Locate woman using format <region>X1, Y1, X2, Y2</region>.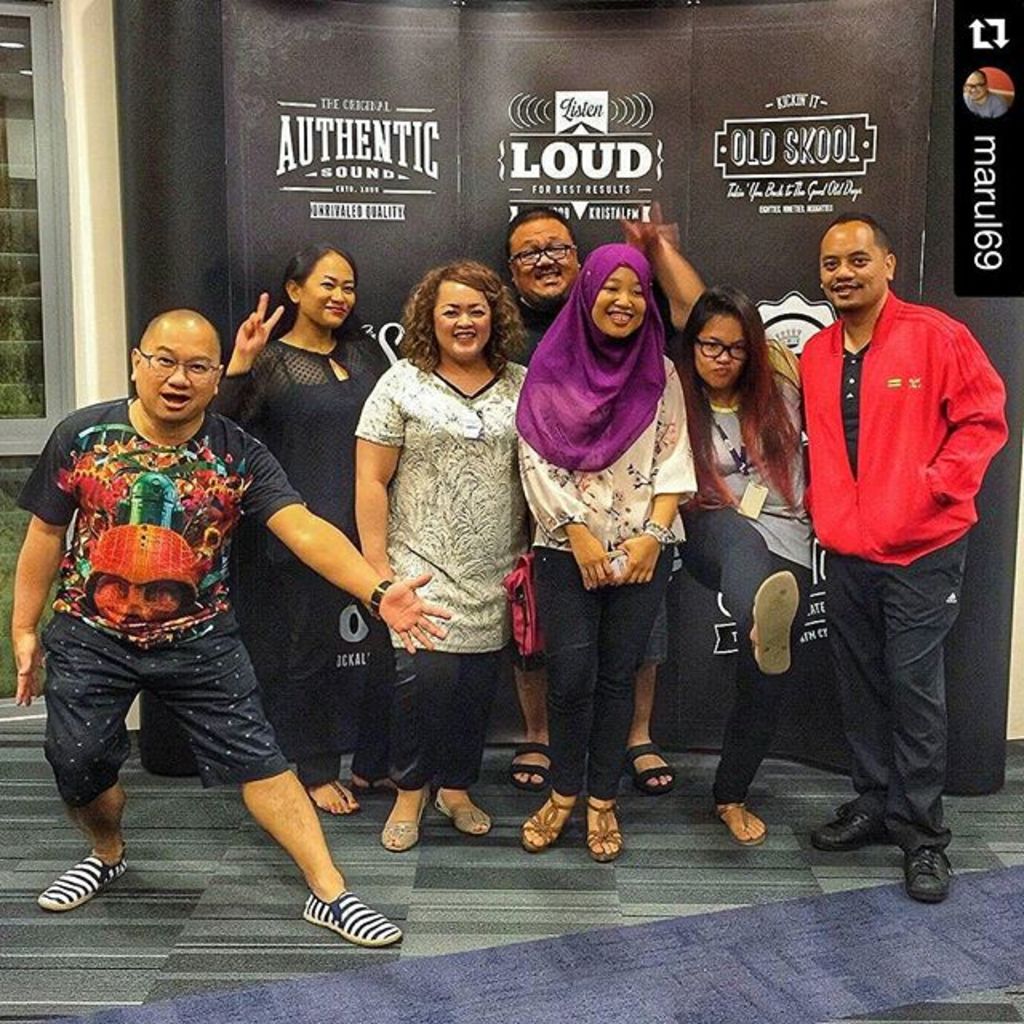
<region>501, 242, 696, 864</region>.
